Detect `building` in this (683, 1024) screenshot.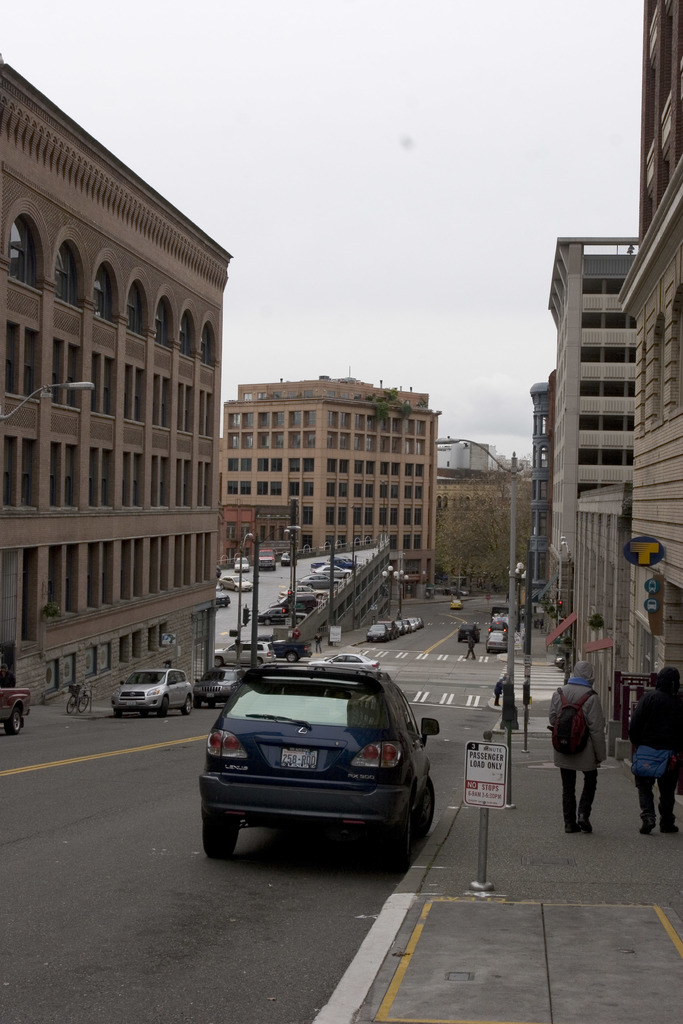
Detection: Rect(528, 383, 544, 601).
